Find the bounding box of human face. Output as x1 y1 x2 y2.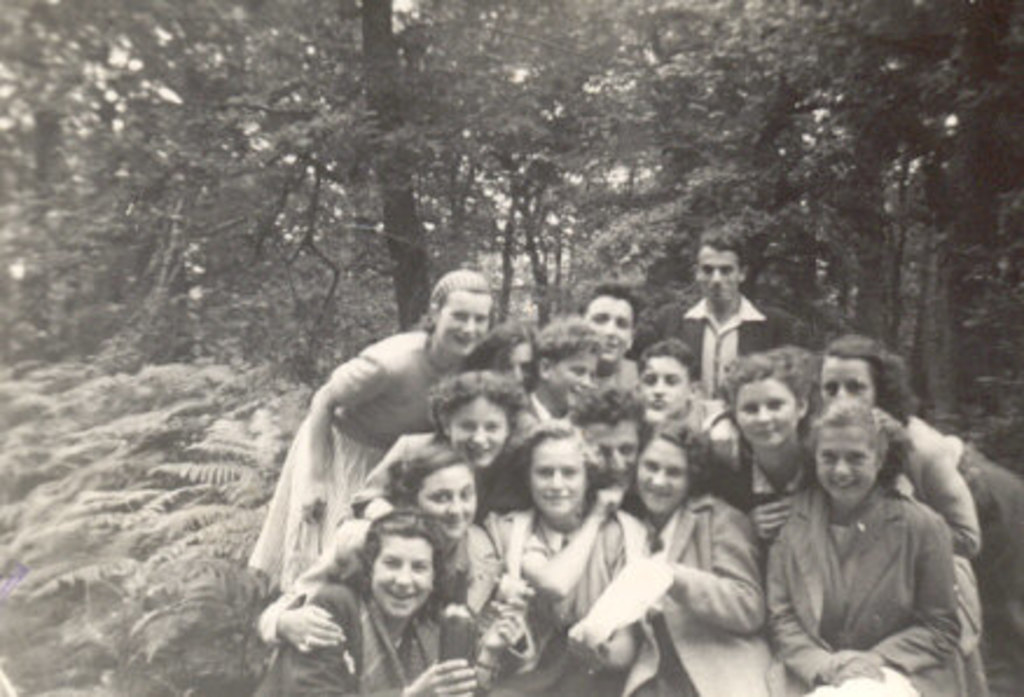
818 353 884 419.
